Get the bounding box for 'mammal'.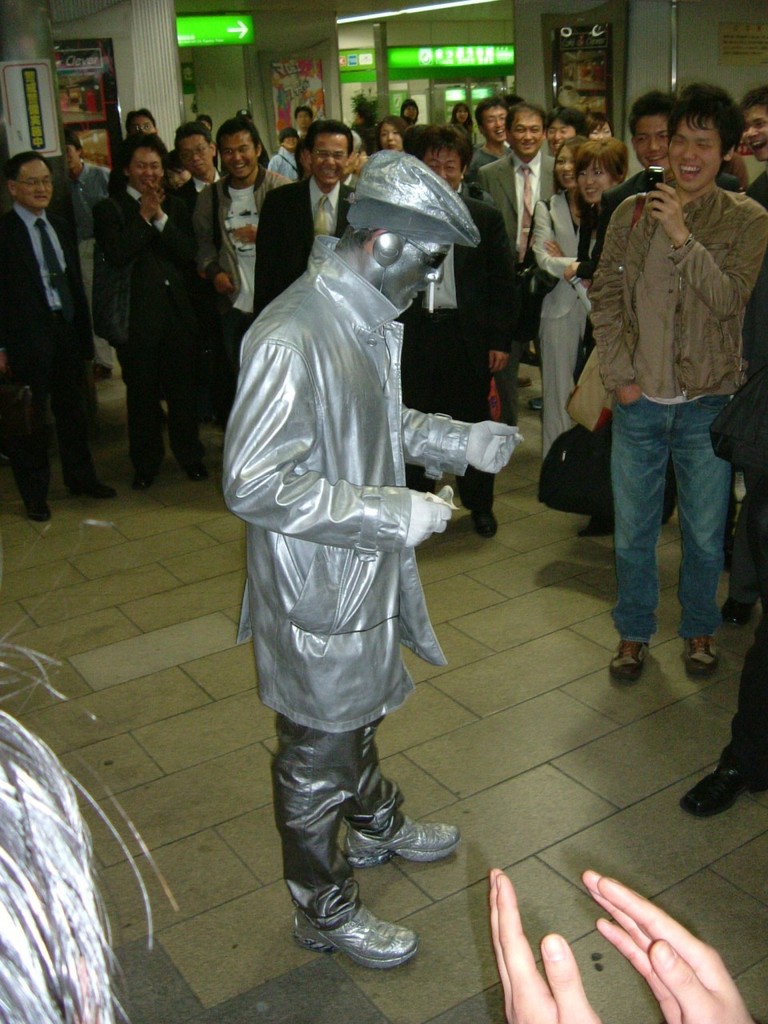
l=0, t=149, r=109, b=526.
